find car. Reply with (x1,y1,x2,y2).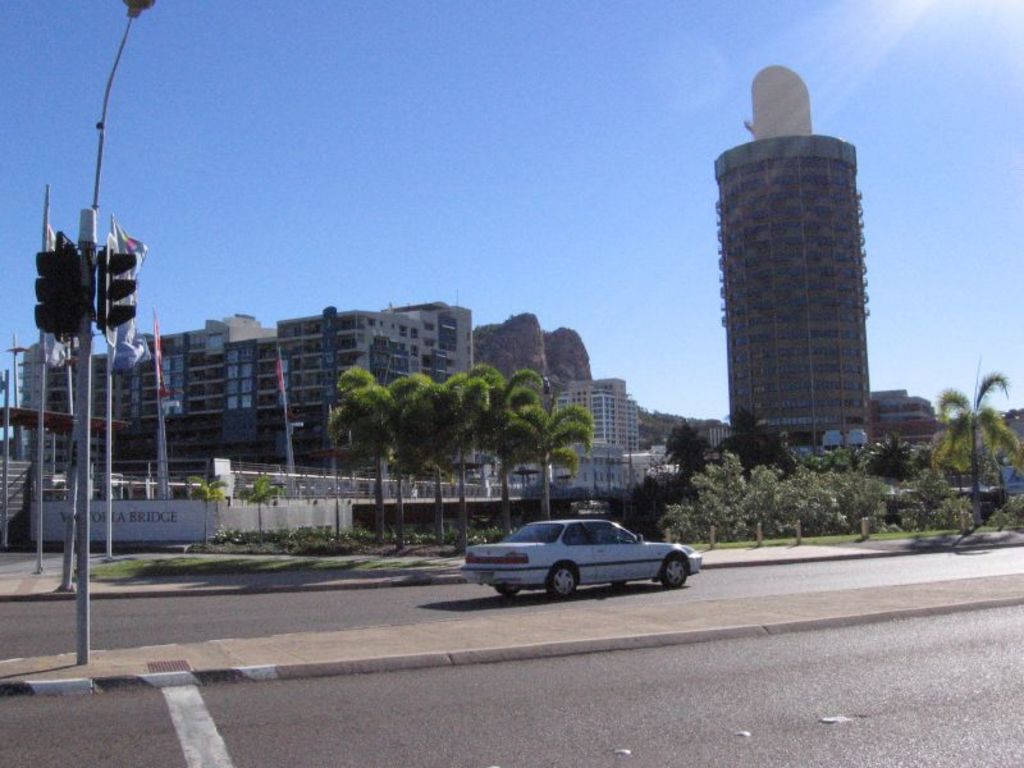
(462,516,705,599).
